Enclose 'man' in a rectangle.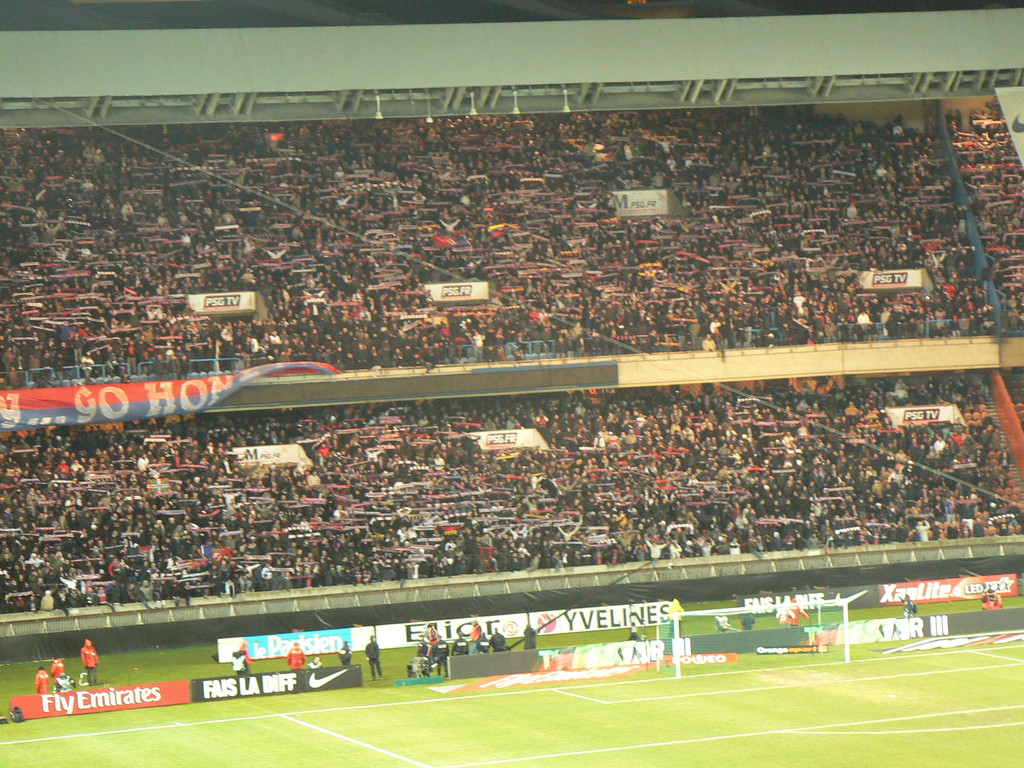
rect(310, 659, 318, 664).
